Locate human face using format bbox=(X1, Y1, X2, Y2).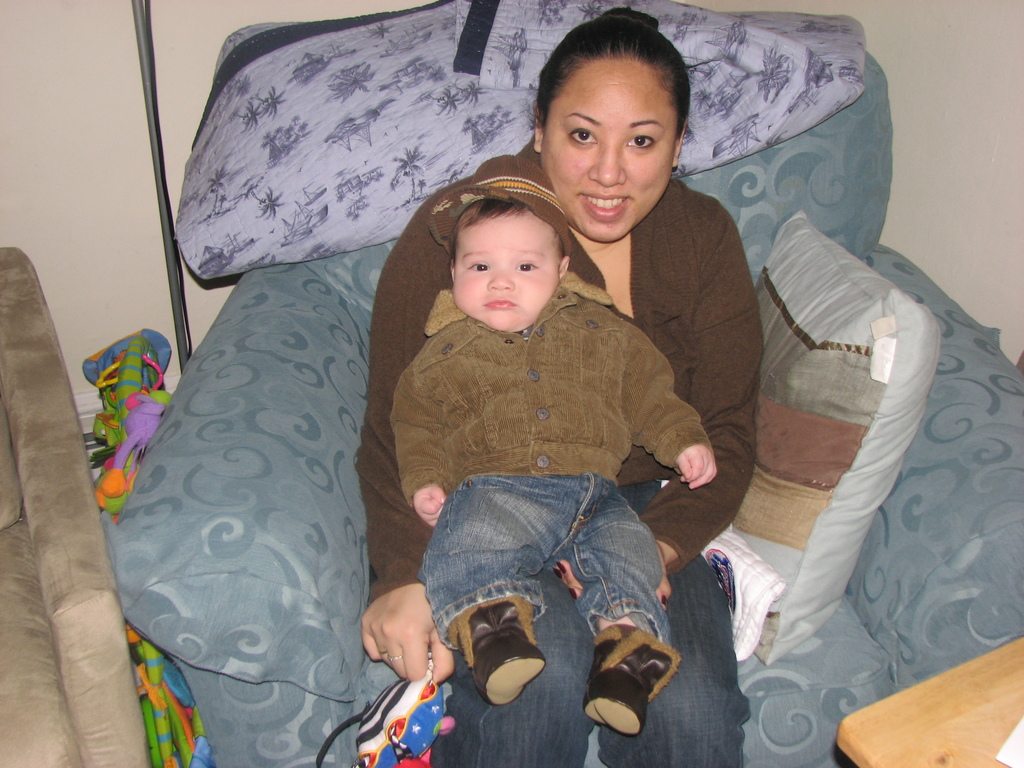
bbox=(455, 202, 561, 326).
